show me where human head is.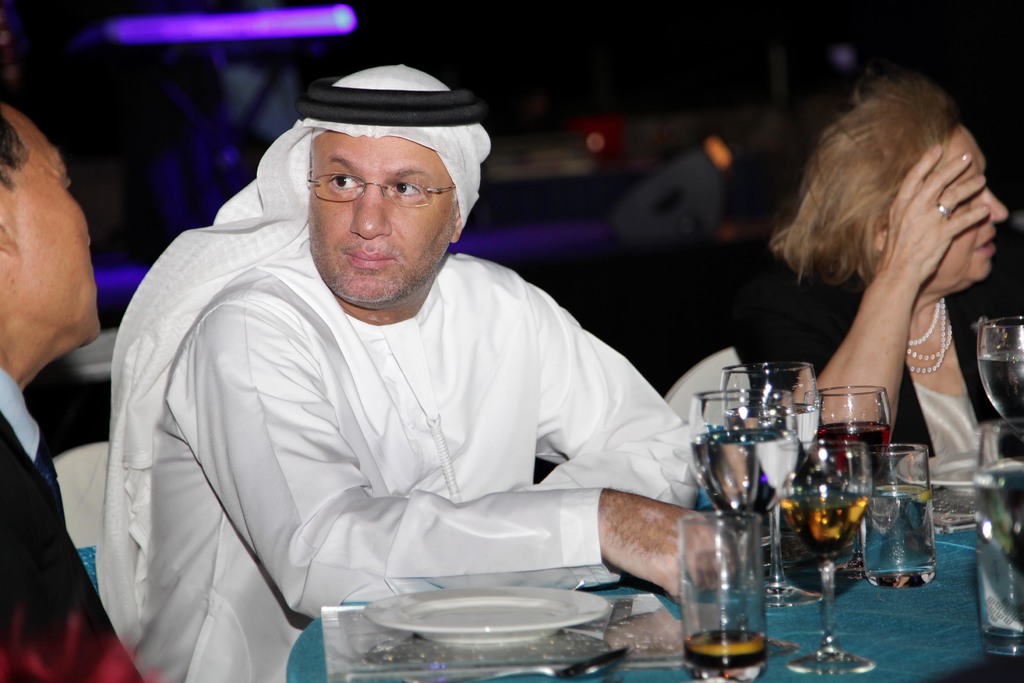
human head is at {"left": 0, "top": 101, "right": 102, "bottom": 347}.
